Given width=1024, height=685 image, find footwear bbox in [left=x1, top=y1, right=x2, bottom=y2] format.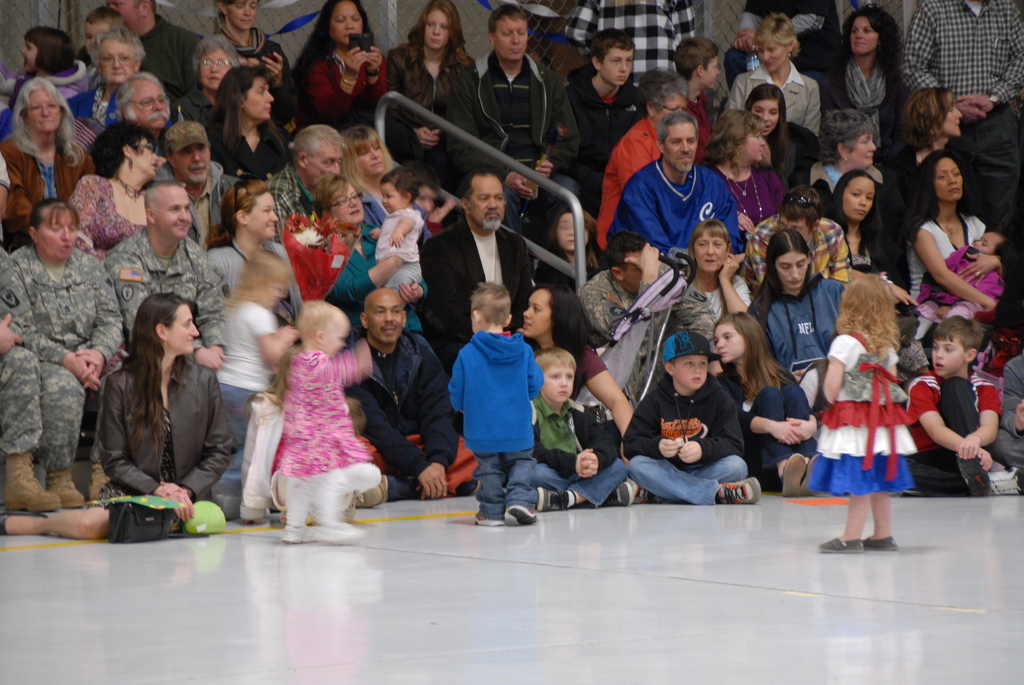
[left=473, top=515, right=507, bottom=528].
